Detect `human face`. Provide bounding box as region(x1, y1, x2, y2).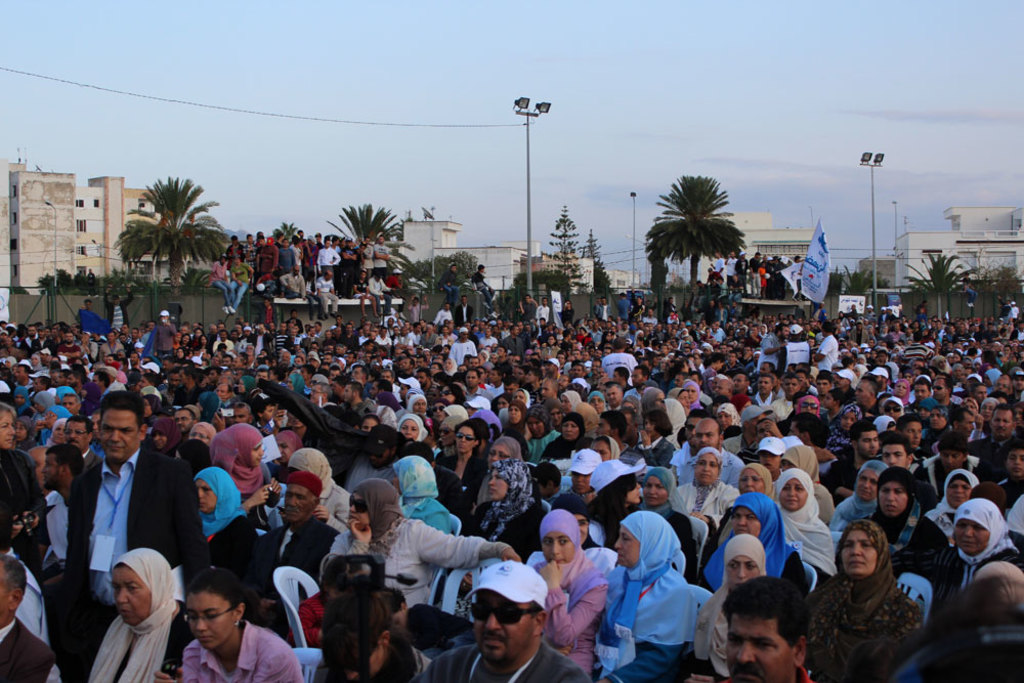
region(644, 473, 670, 504).
